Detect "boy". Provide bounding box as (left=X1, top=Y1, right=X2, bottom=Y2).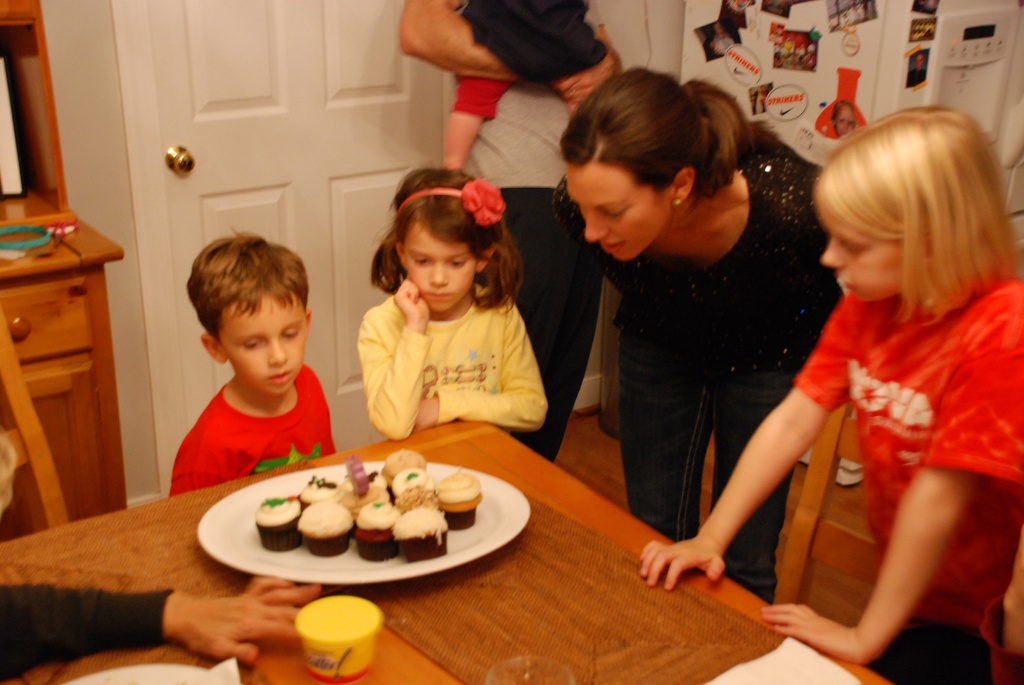
(left=170, top=228, right=336, bottom=496).
